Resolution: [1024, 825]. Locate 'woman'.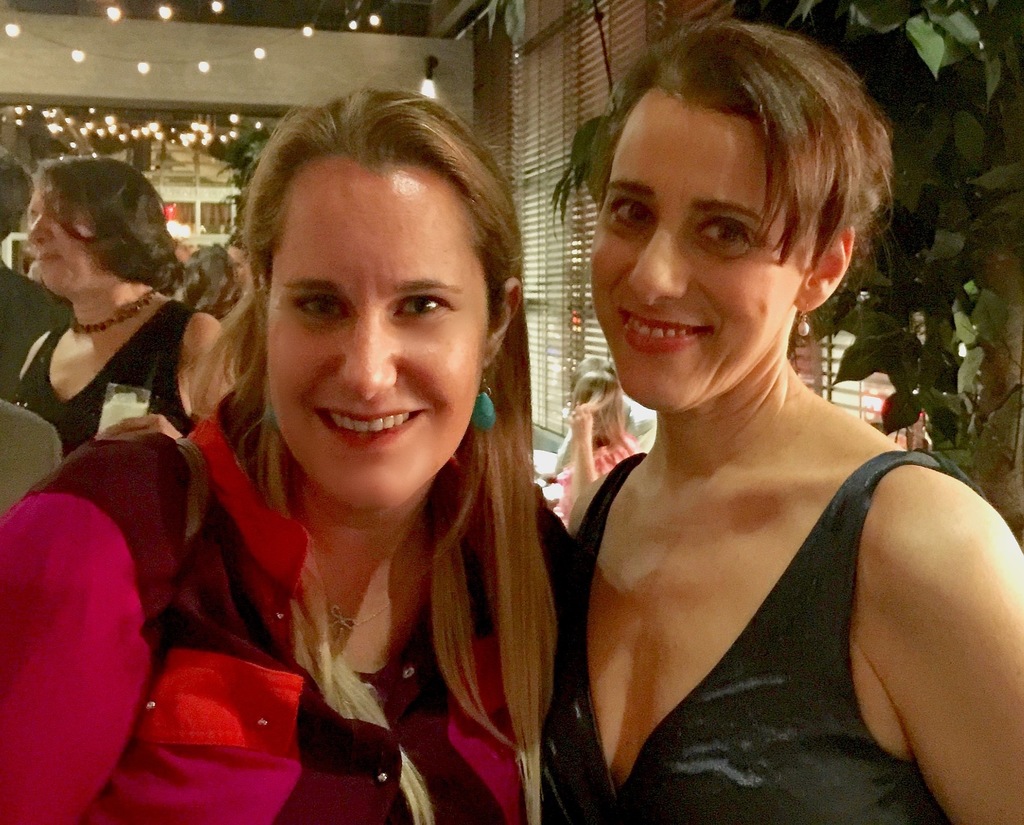
<region>3, 157, 235, 456</region>.
